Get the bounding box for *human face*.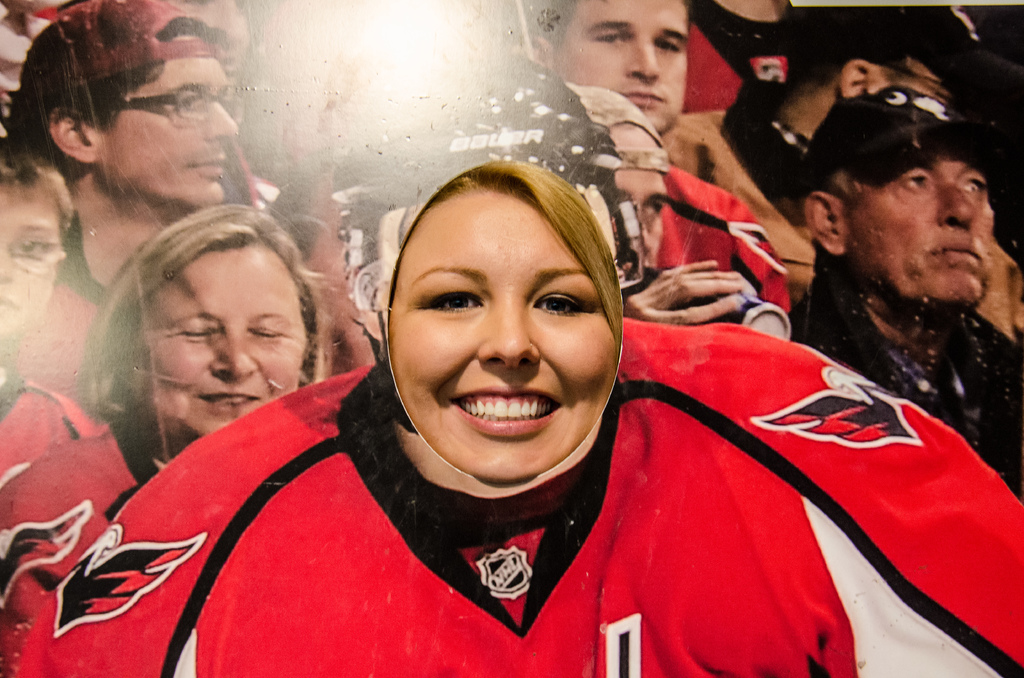
0,186,63,344.
